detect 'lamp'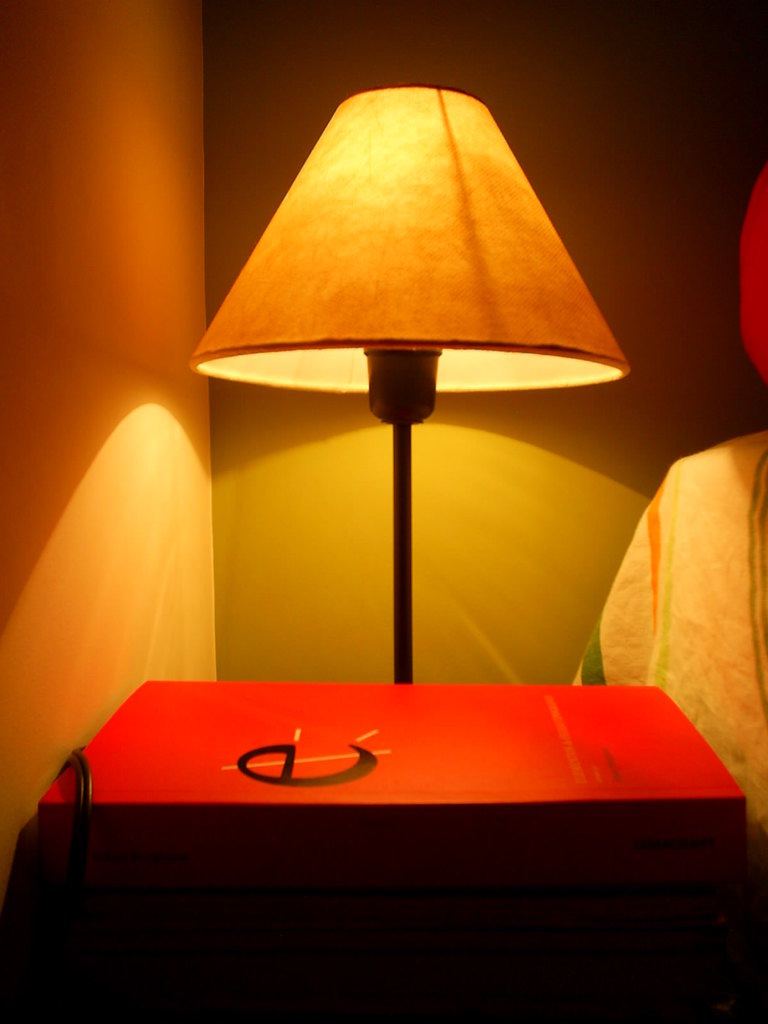
195:84:628:688
